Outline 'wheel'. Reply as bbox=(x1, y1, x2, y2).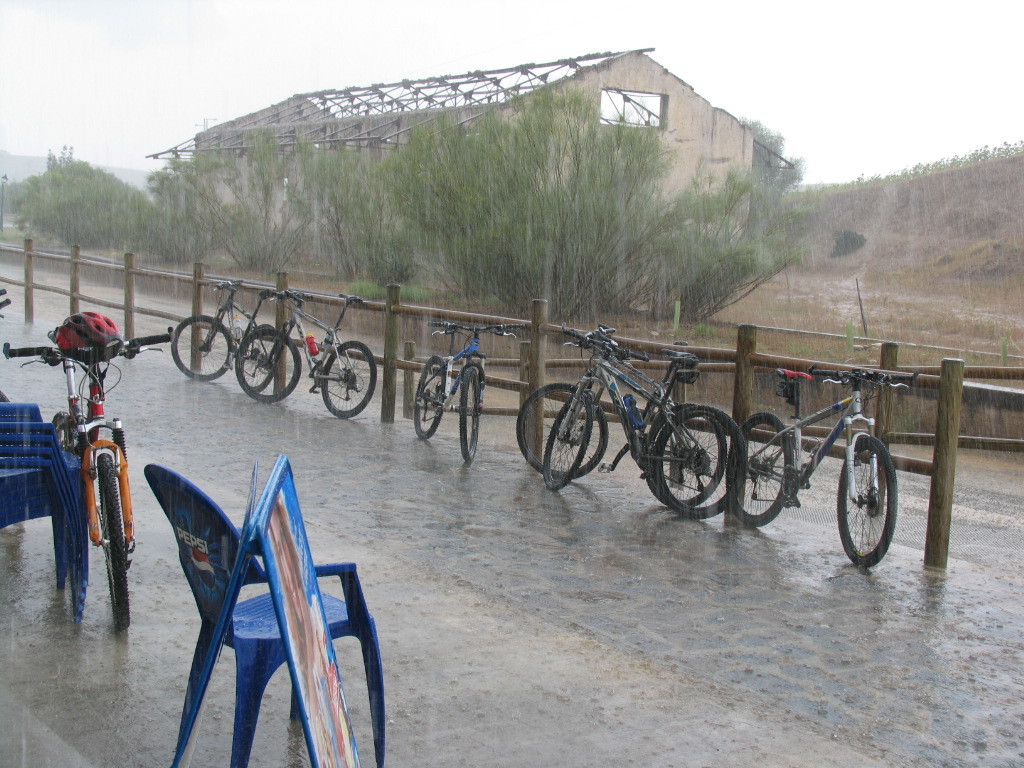
bbox=(516, 382, 610, 479).
